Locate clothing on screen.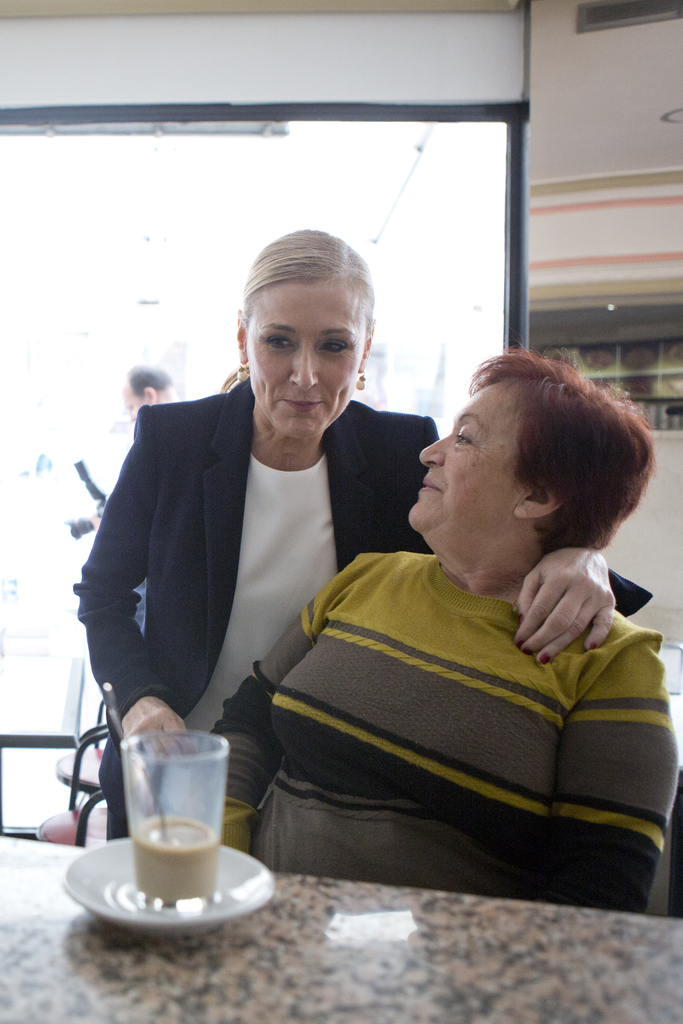
On screen at [left=208, top=548, right=682, bottom=910].
